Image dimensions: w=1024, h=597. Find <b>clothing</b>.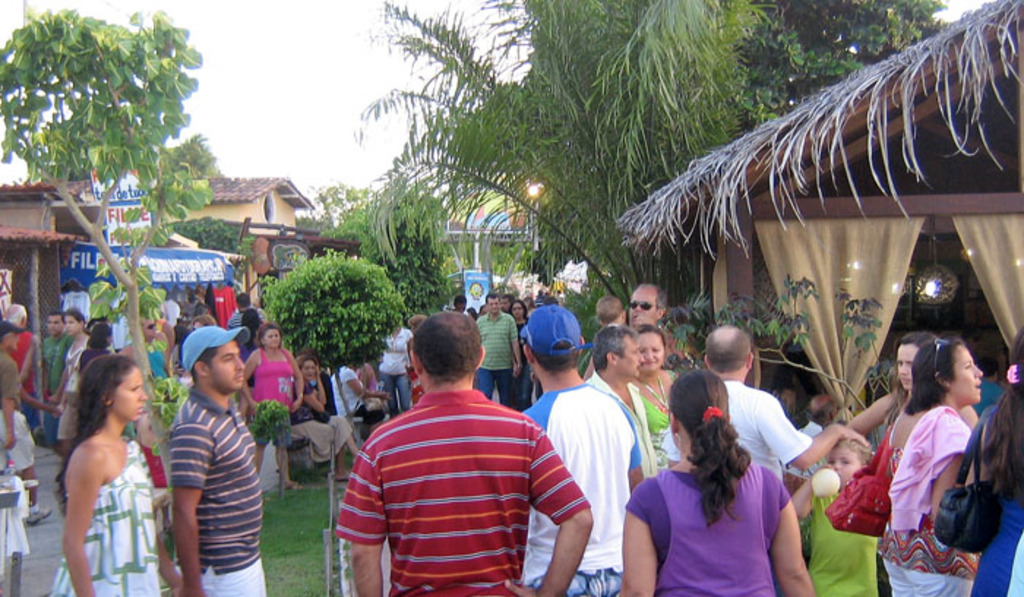
797, 478, 885, 596.
